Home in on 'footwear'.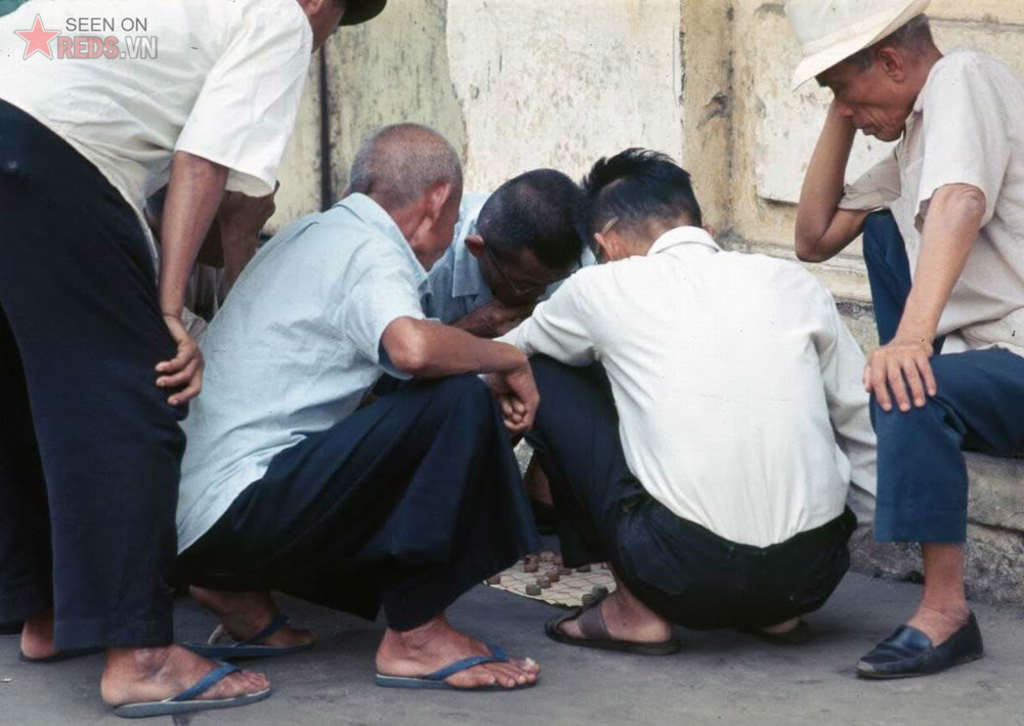
Homed in at bbox(869, 608, 975, 691).
